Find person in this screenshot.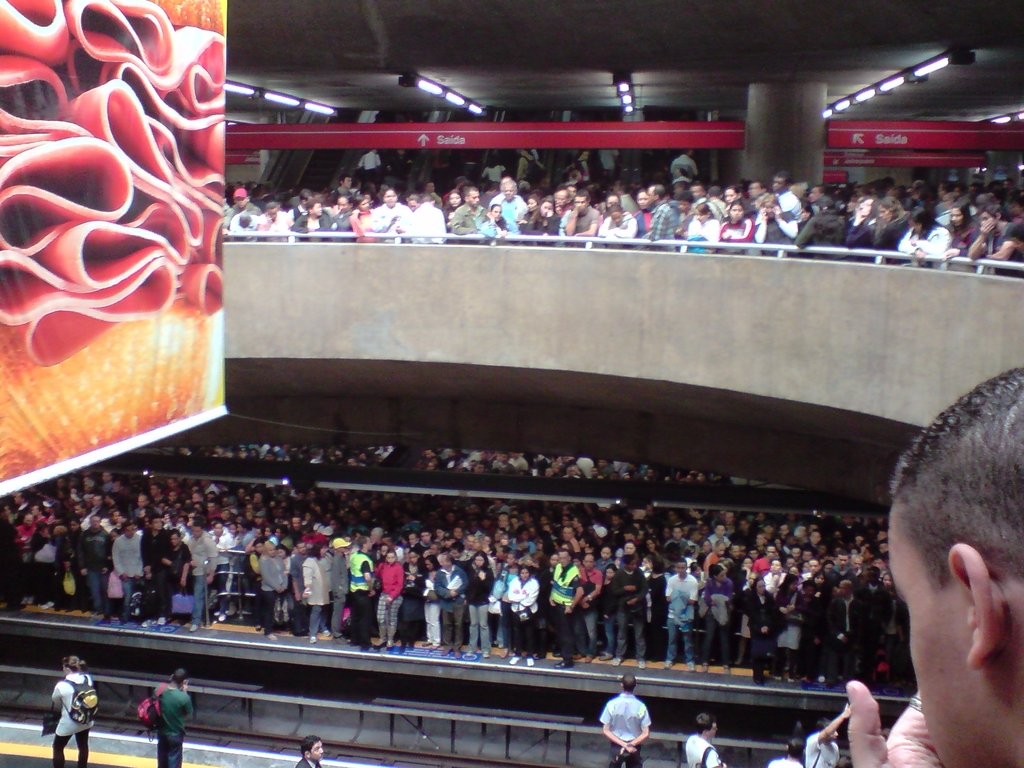
The bounding box for person is [left=464, top=550, right=494, bottom=658].
